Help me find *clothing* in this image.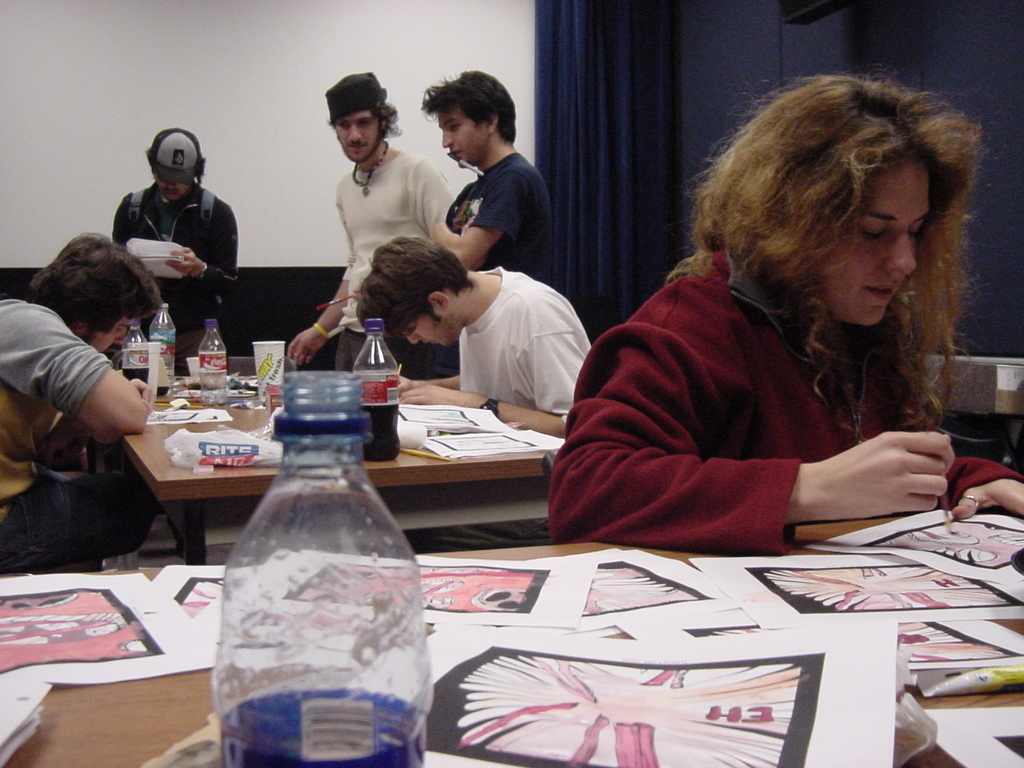
Found it: (left=109, top=181, right=241, bottom=370).
